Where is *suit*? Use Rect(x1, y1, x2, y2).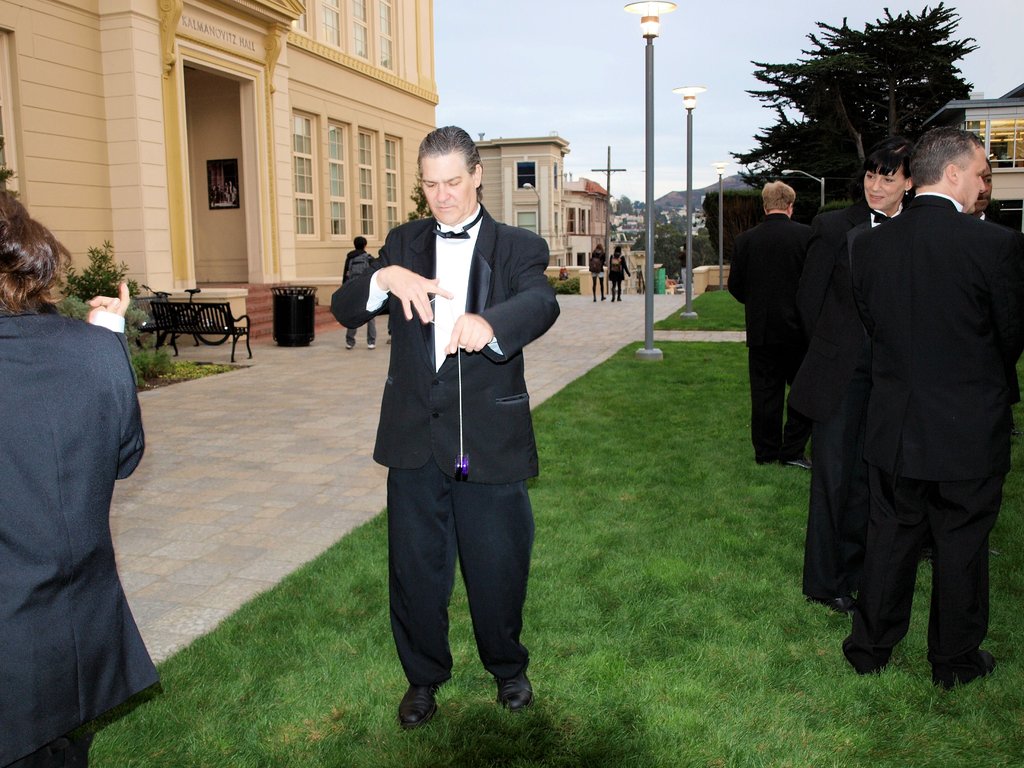
Rect(838, 193, 1023, 677).
